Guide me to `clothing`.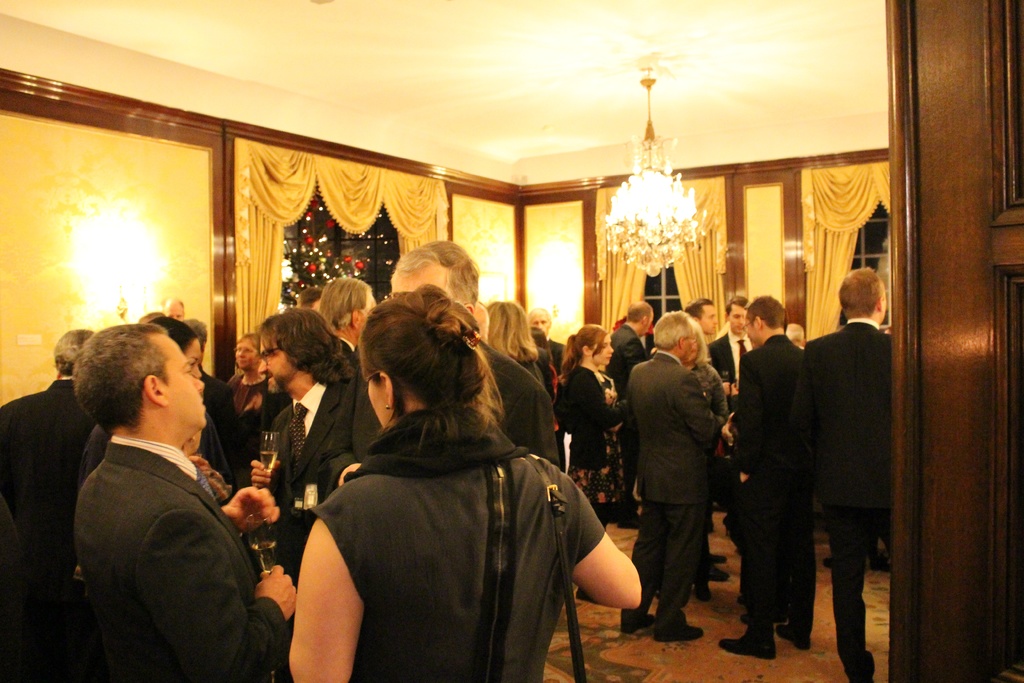
Guidance: 797 314 893 680.
